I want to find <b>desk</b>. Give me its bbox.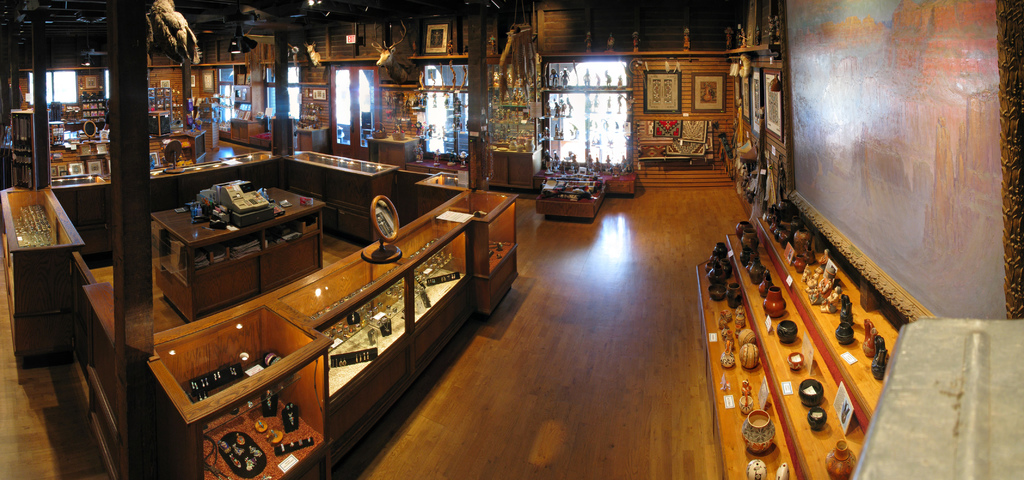
box(140, 169, 306, 313).
